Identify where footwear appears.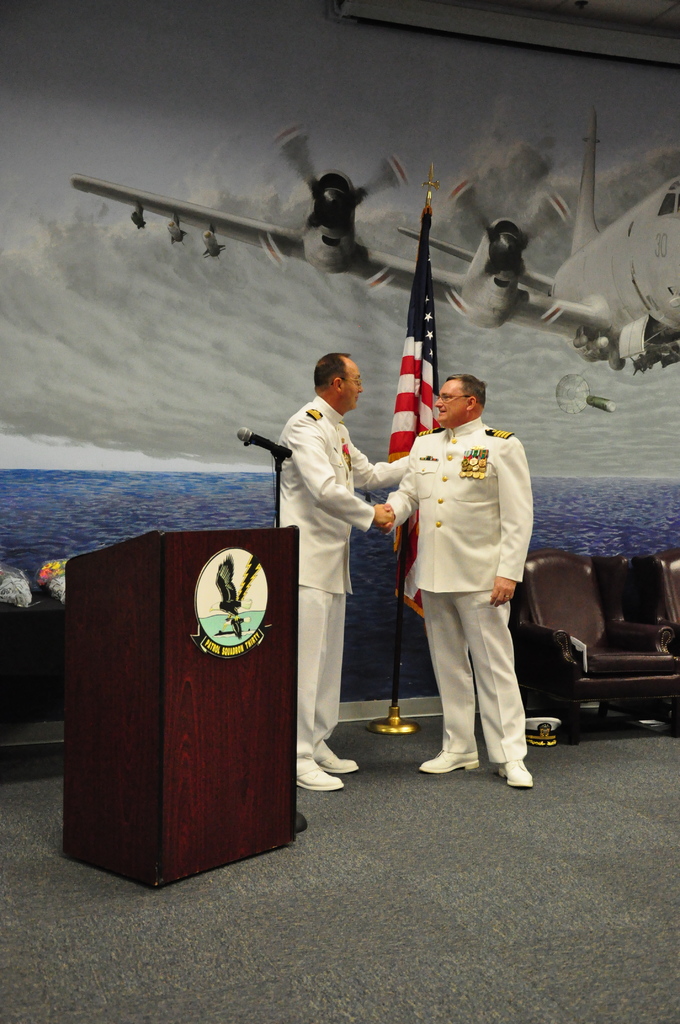
Appears at BBox(289, 767, 349, 793).
